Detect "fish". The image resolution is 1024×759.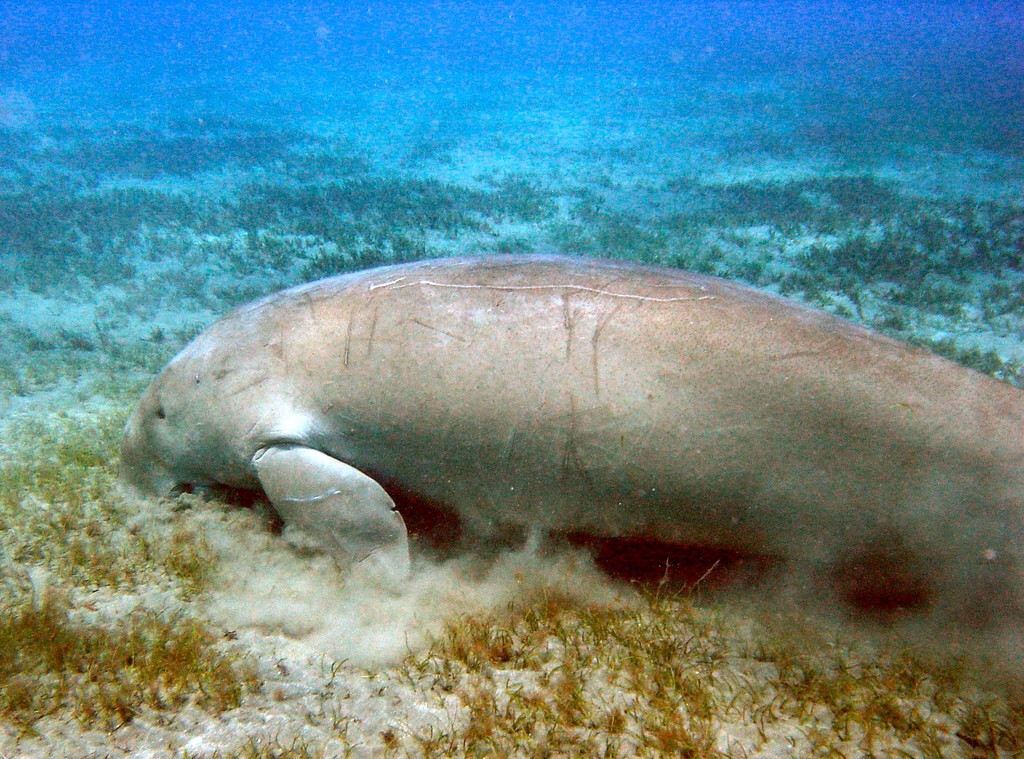
box(108, 241, 1014, 641).
